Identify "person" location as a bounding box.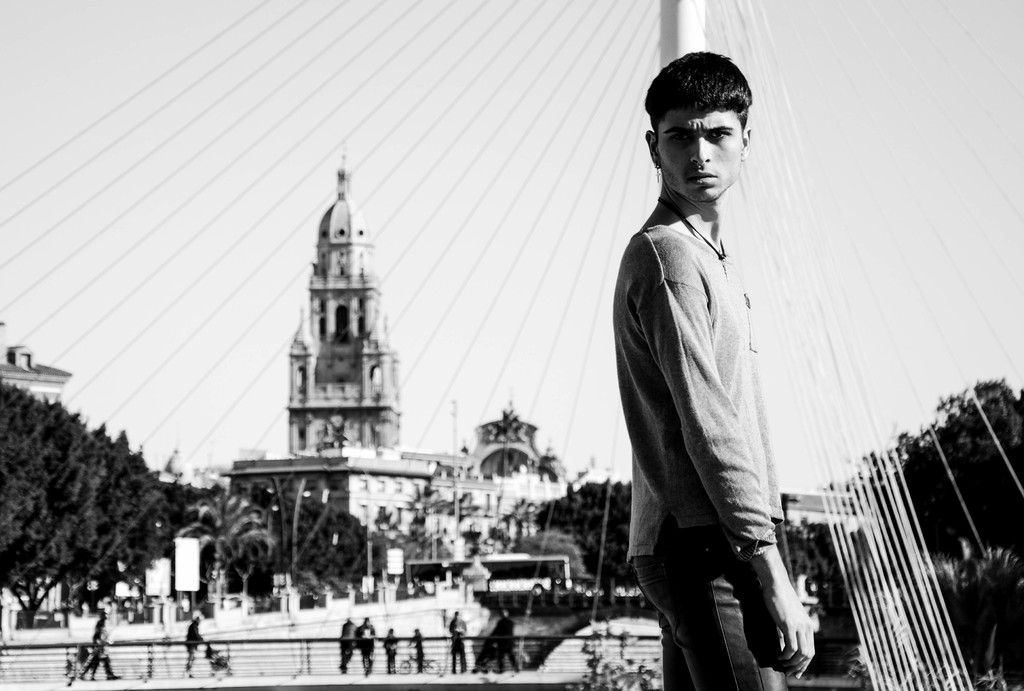
(x1=600, y1=49, x2=820, y2=683).
